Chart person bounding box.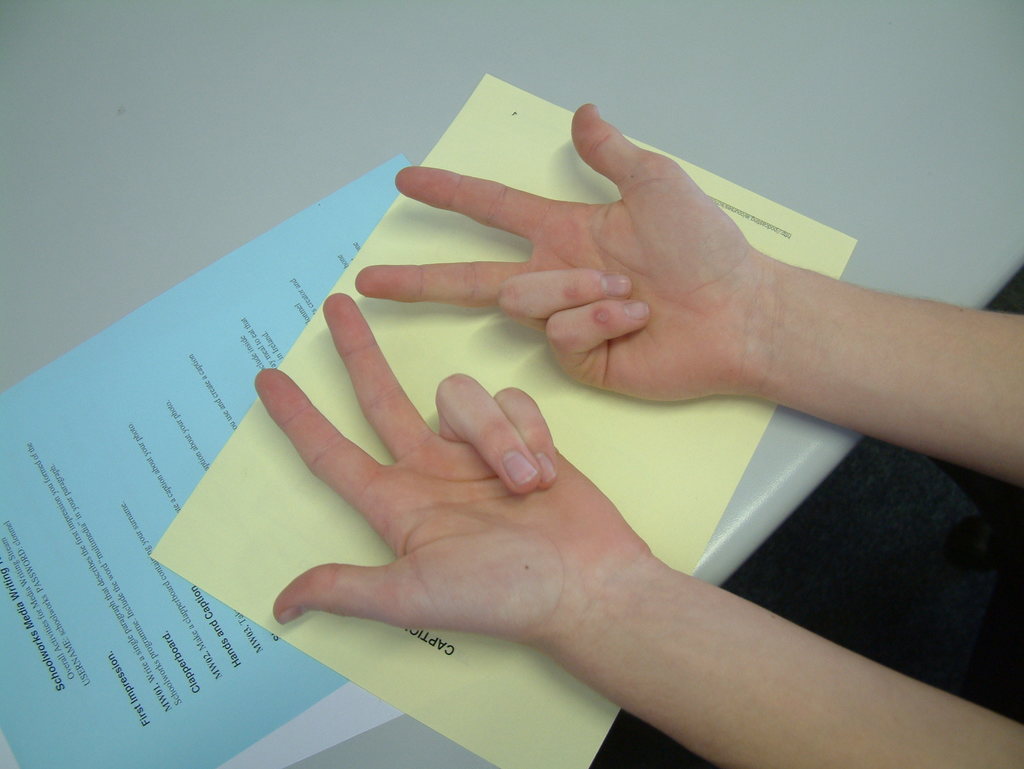
Charted: (260,94,1023,768).
